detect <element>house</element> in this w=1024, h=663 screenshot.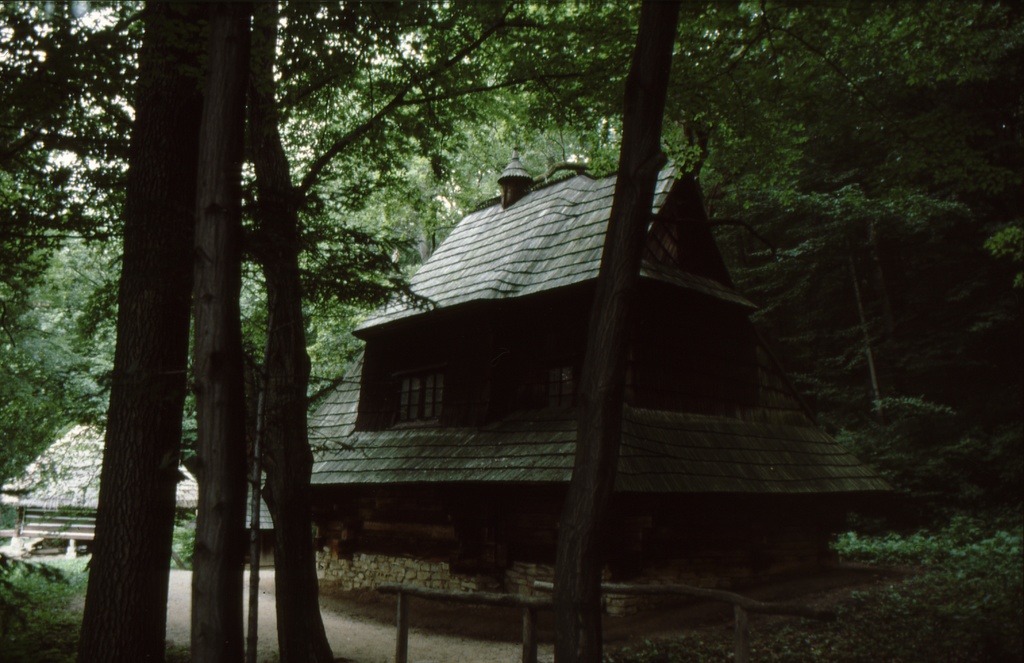
Detection: [left=1, top=420, right=195, bottom=561].
